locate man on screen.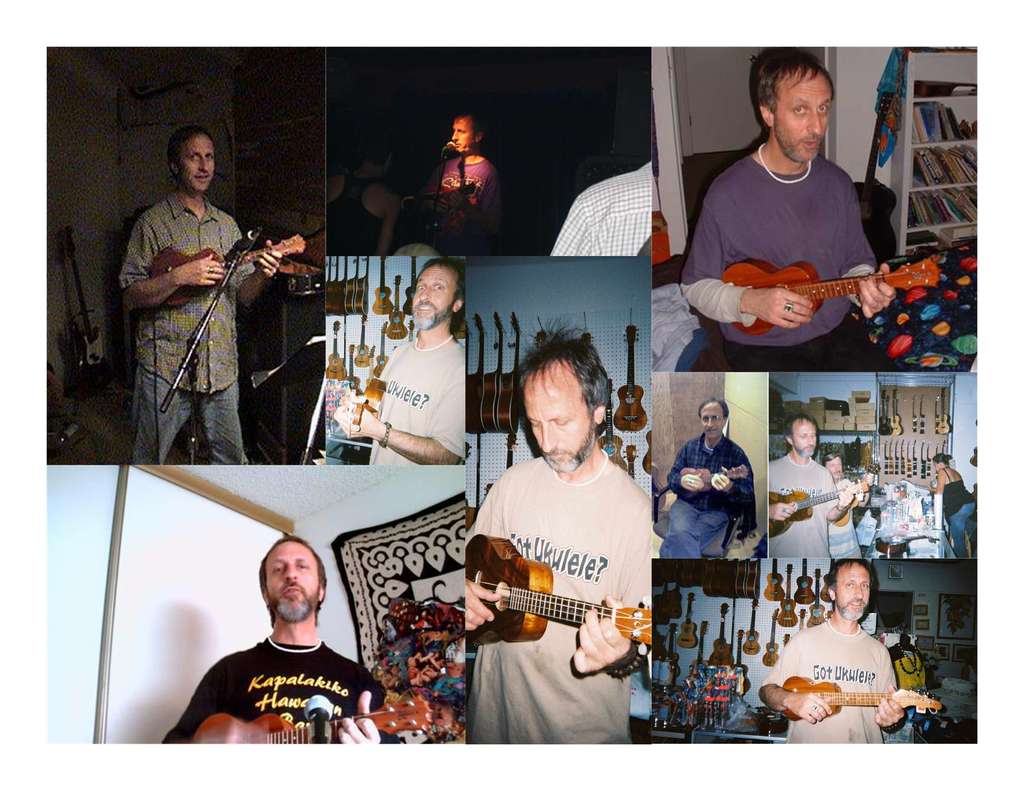
On screen at [left=464, top=321, right=652, bottom=744].
